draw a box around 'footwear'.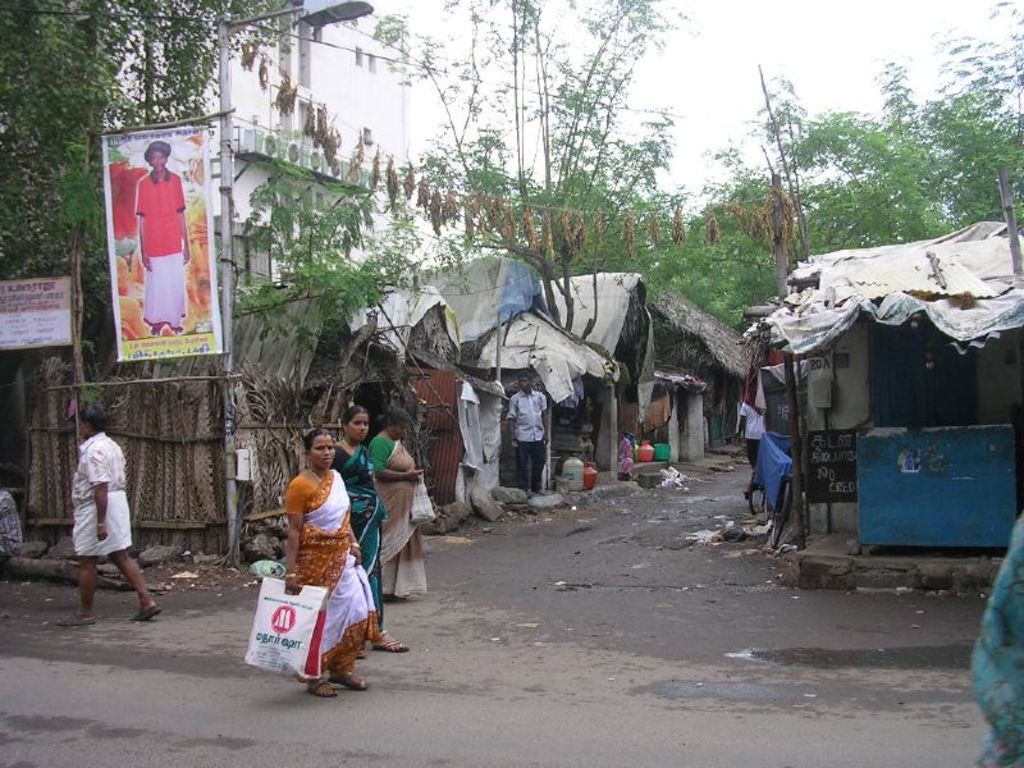
left=132, top=608, right=159, bottom=623.
